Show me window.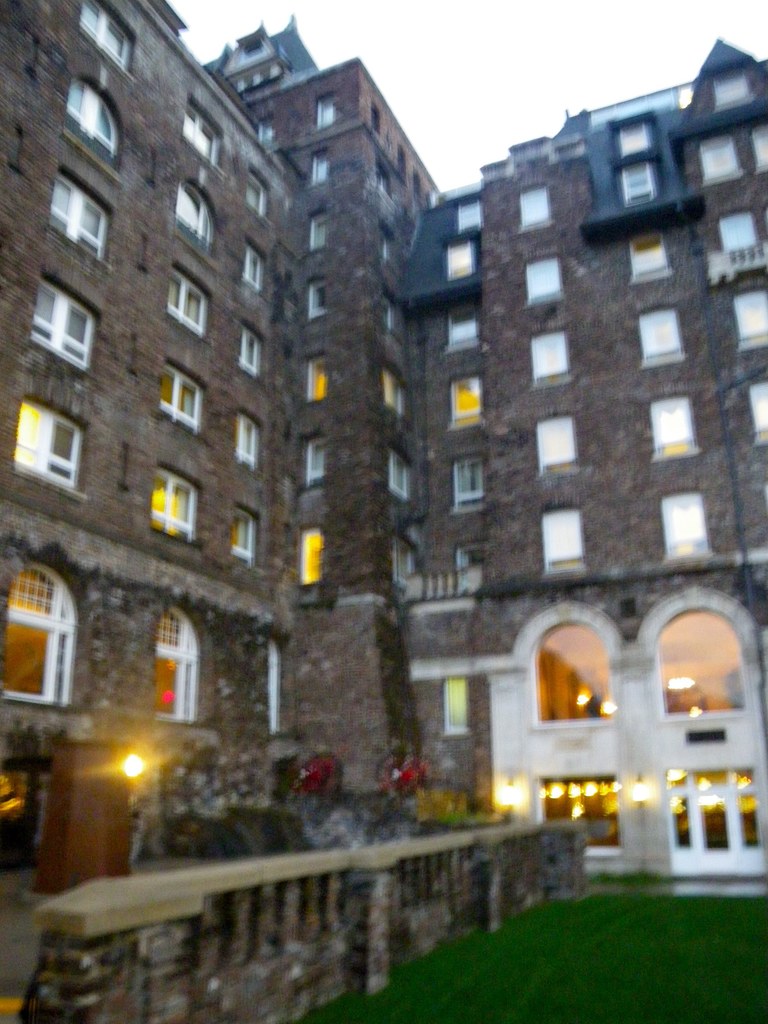
window is here: box(58, 74, 114, 158).
